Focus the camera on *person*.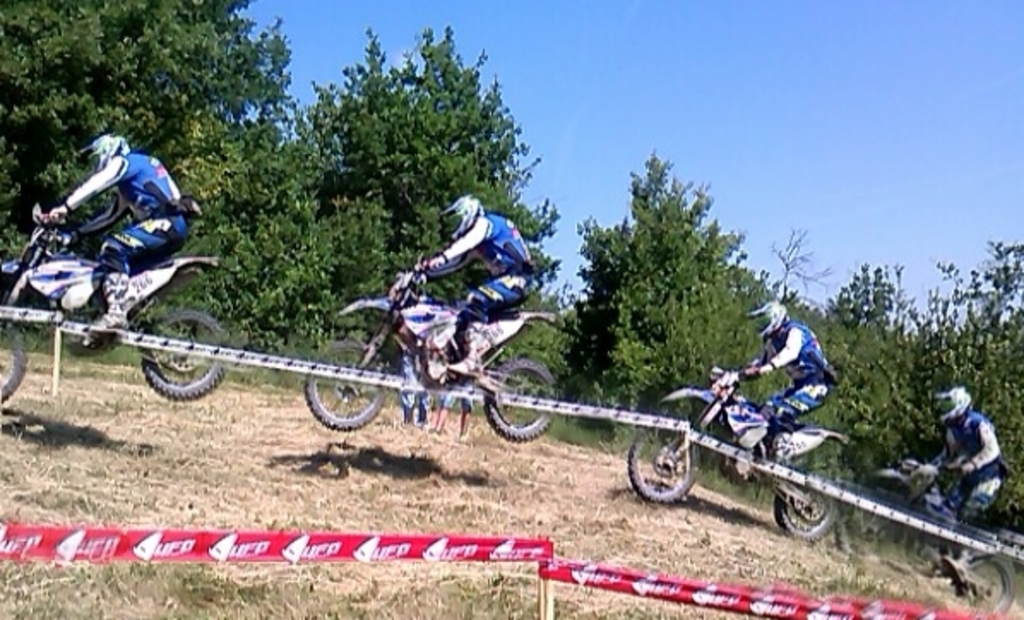
Focus region: <box>423,387,474,438</box>.
